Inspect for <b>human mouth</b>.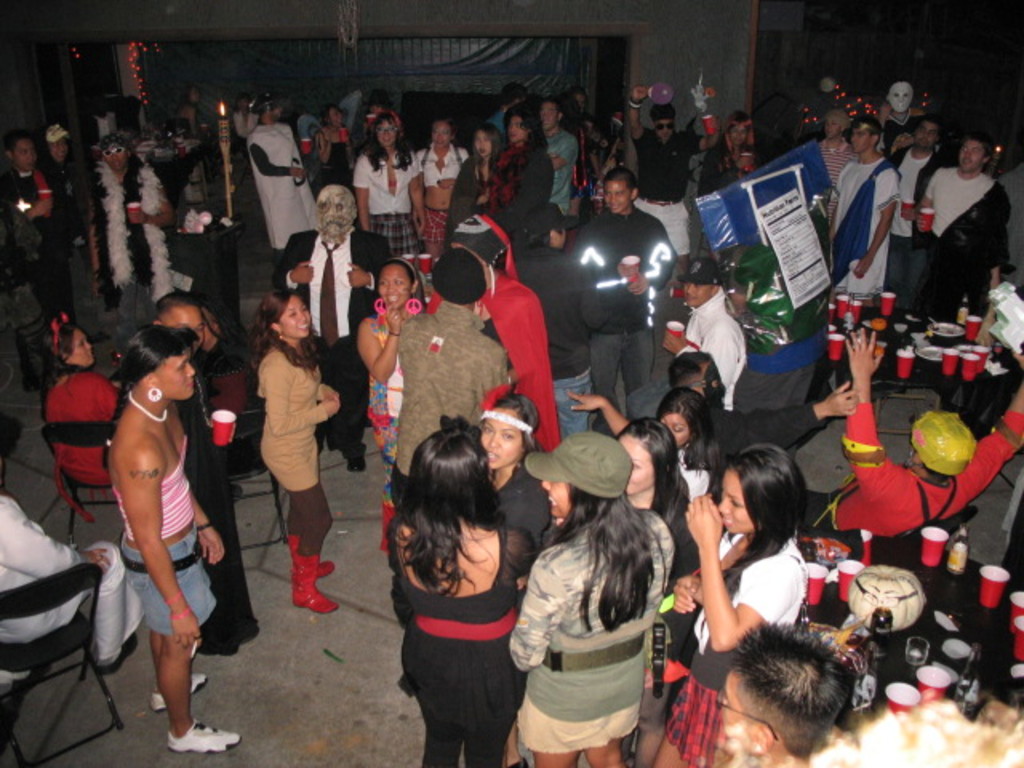
Inspection: box=[186, 378, 194, 386].
